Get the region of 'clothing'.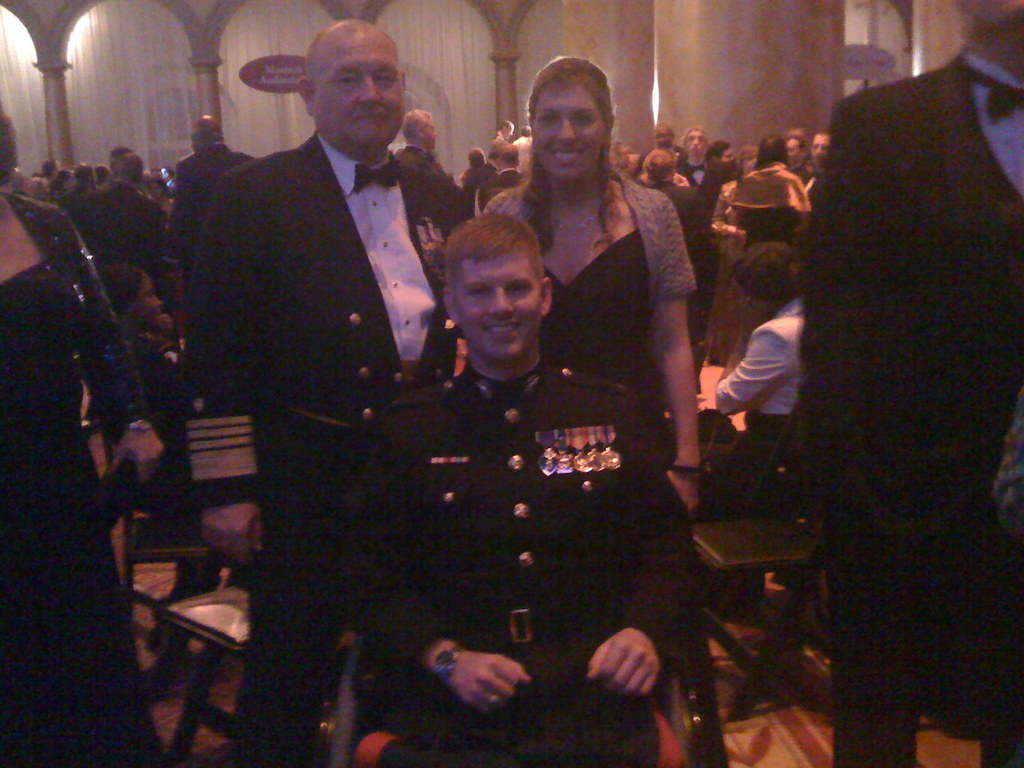
323 340 701 765.
